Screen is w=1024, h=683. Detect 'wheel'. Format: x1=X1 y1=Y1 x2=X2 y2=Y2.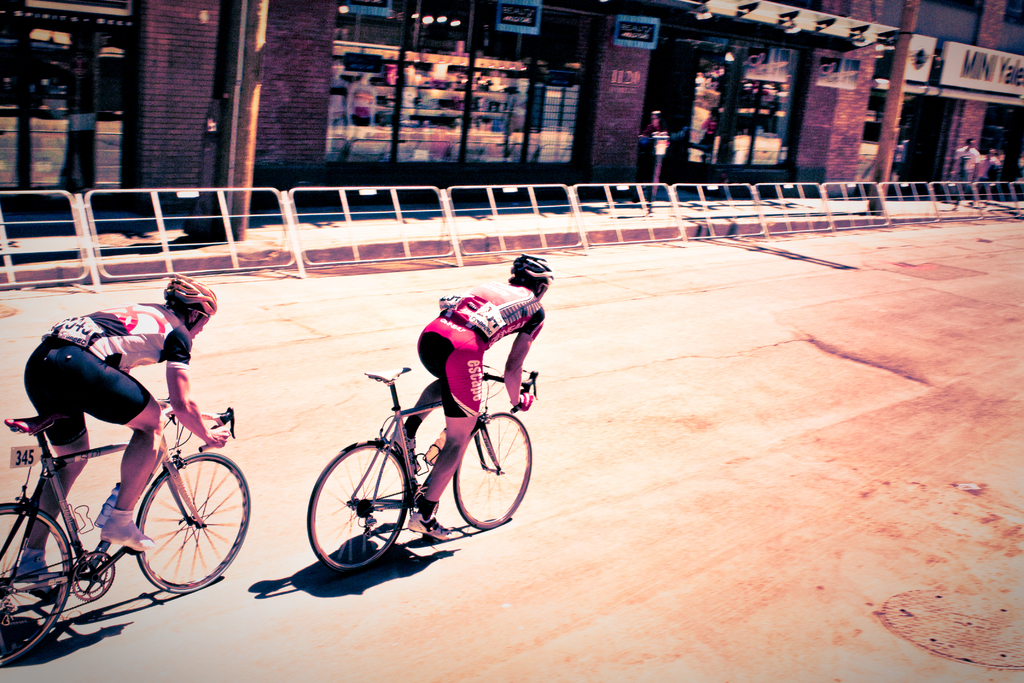
x1=454 y1=412 x2=530 y2=530.
